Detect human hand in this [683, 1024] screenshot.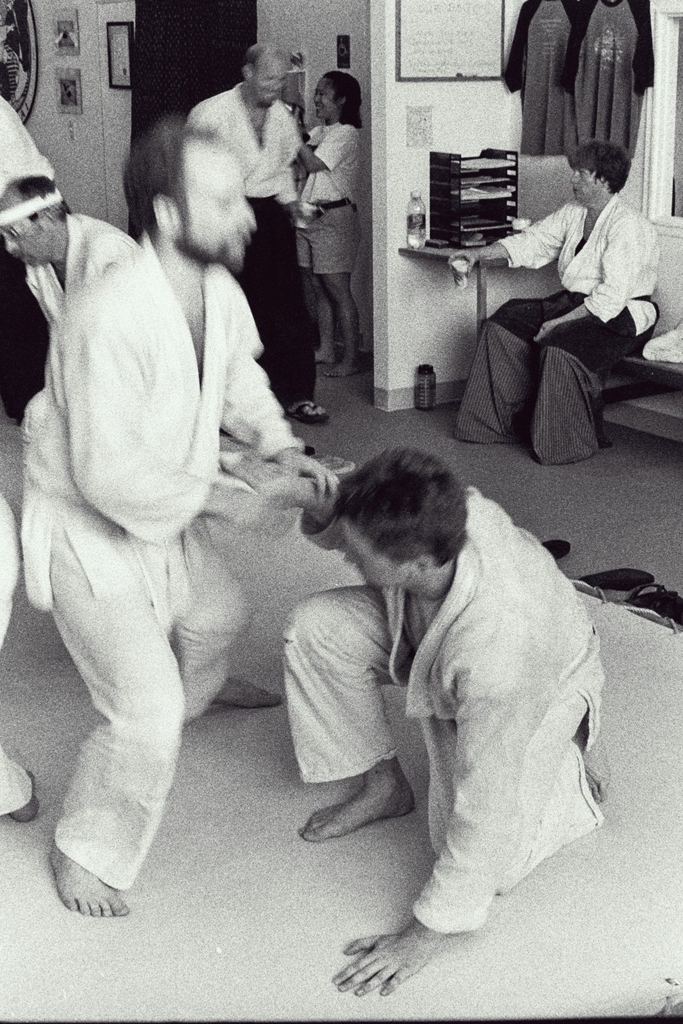
Detection: (225,488,297,541).
